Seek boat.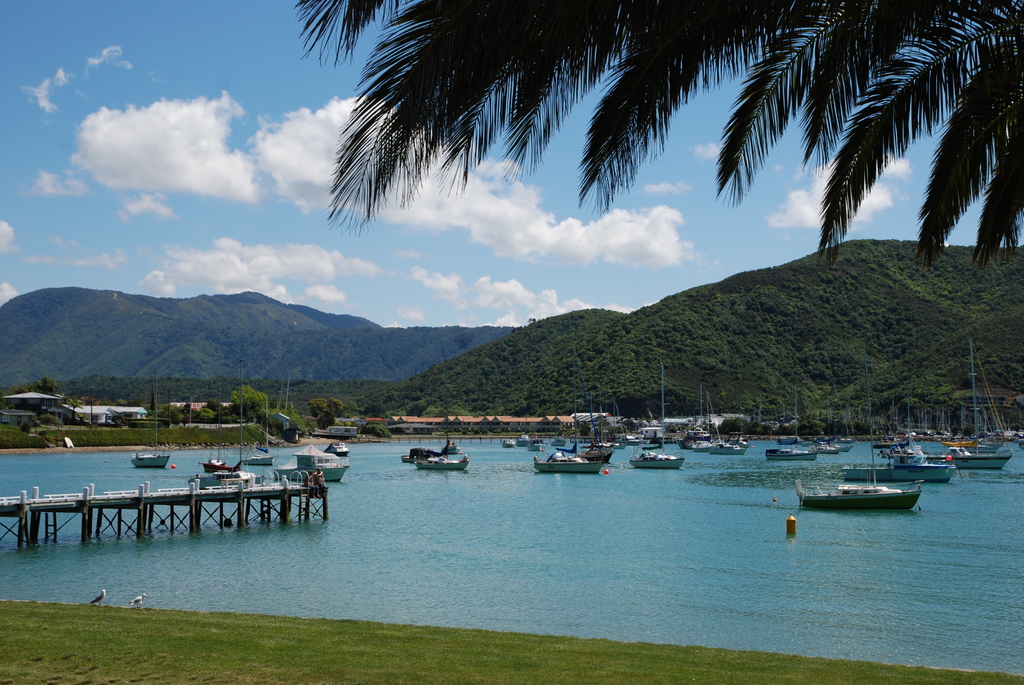
[516, 431, 531, 448].
